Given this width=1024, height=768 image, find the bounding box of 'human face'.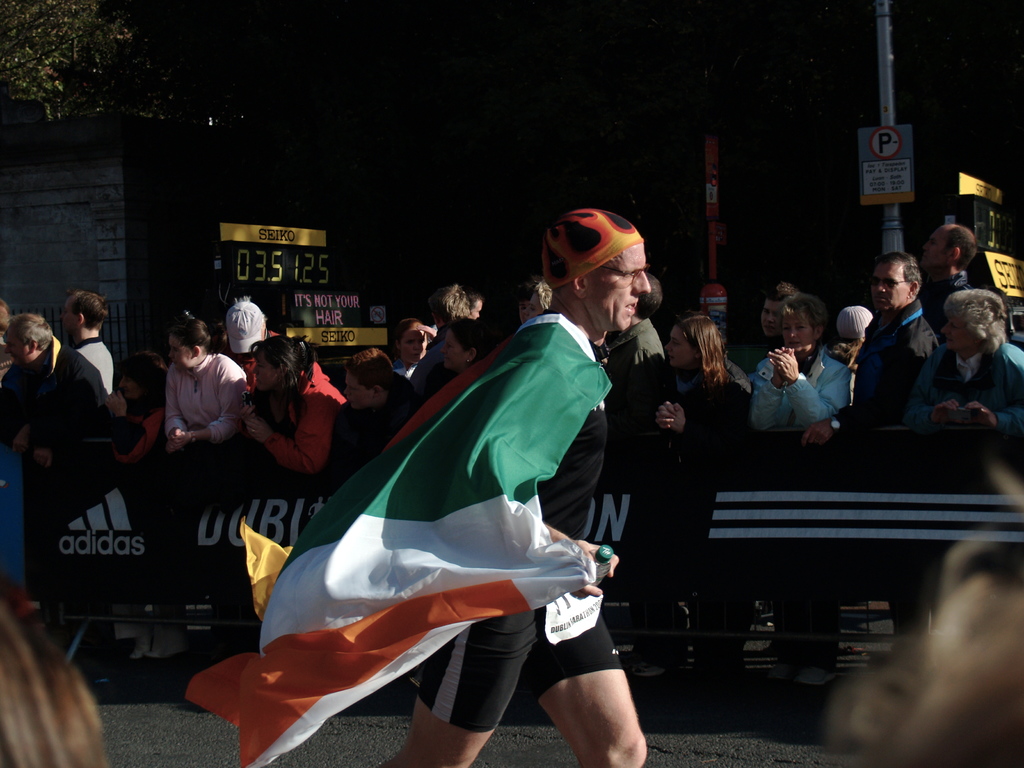
(x1=437, y1=331, x2=461, y2=372).
